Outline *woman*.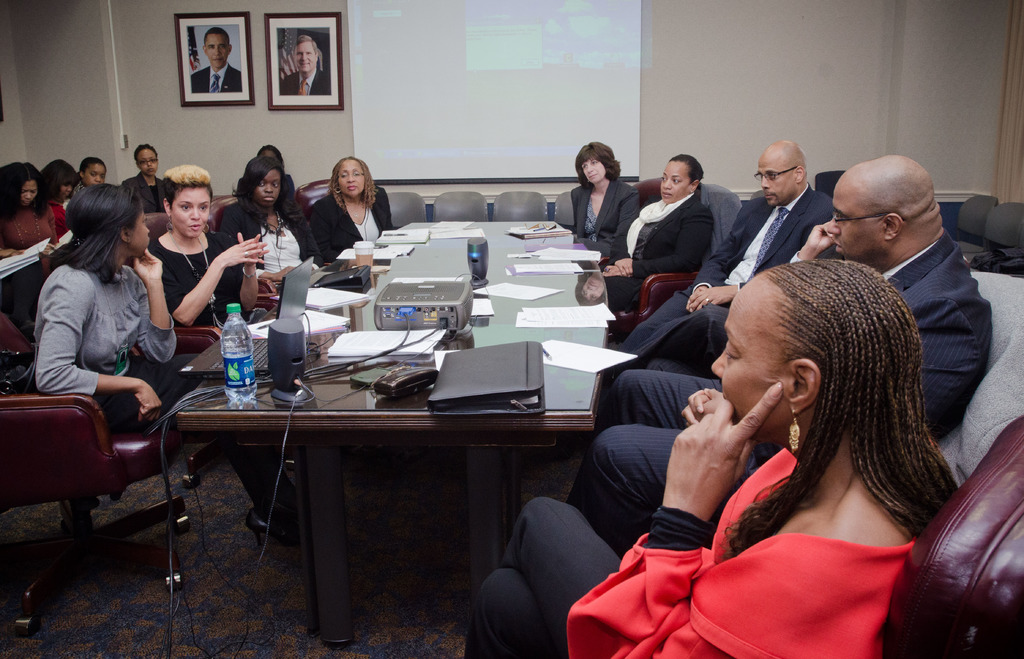
Outline: {"left": 216, "top": 154, "right": 330, "bottom": 300}.
